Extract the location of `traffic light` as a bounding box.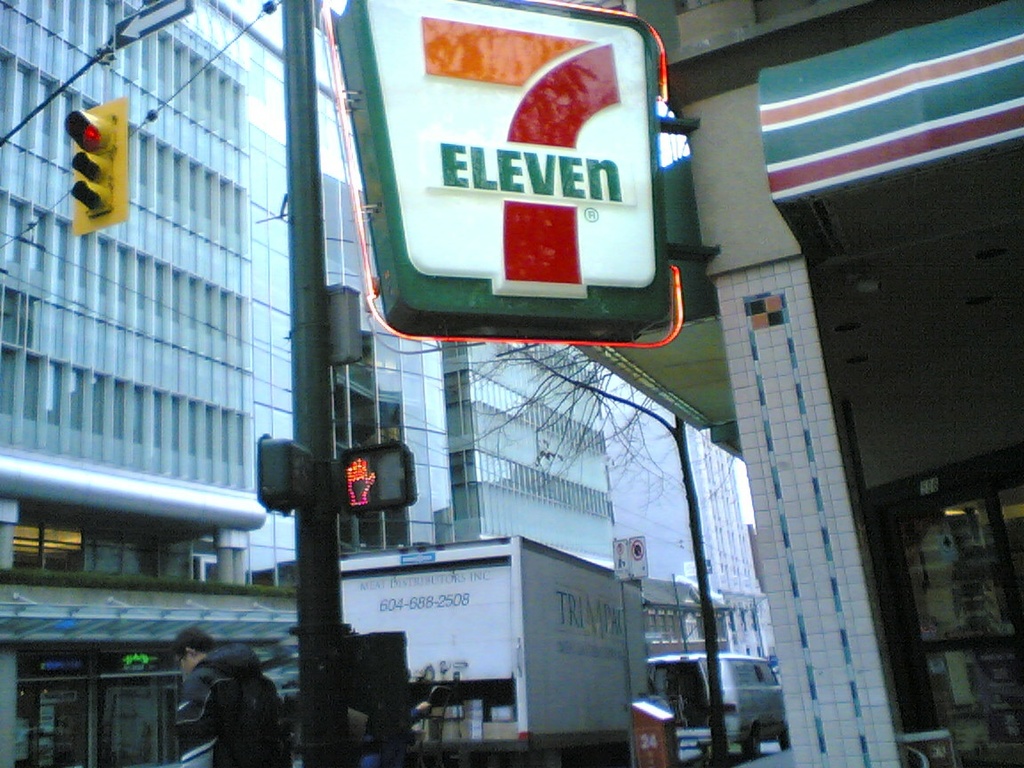
x1=340, y1=443, x2=410, y2=514.
